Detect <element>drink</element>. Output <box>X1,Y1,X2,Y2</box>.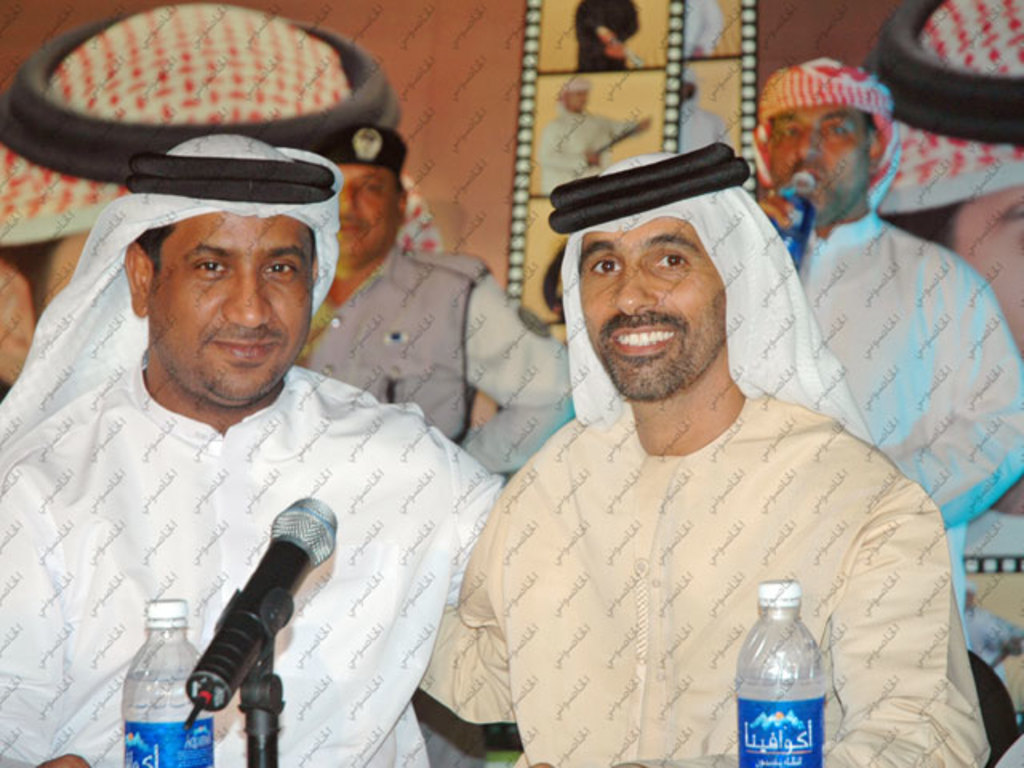
<box>734,581,837,755</box>.
